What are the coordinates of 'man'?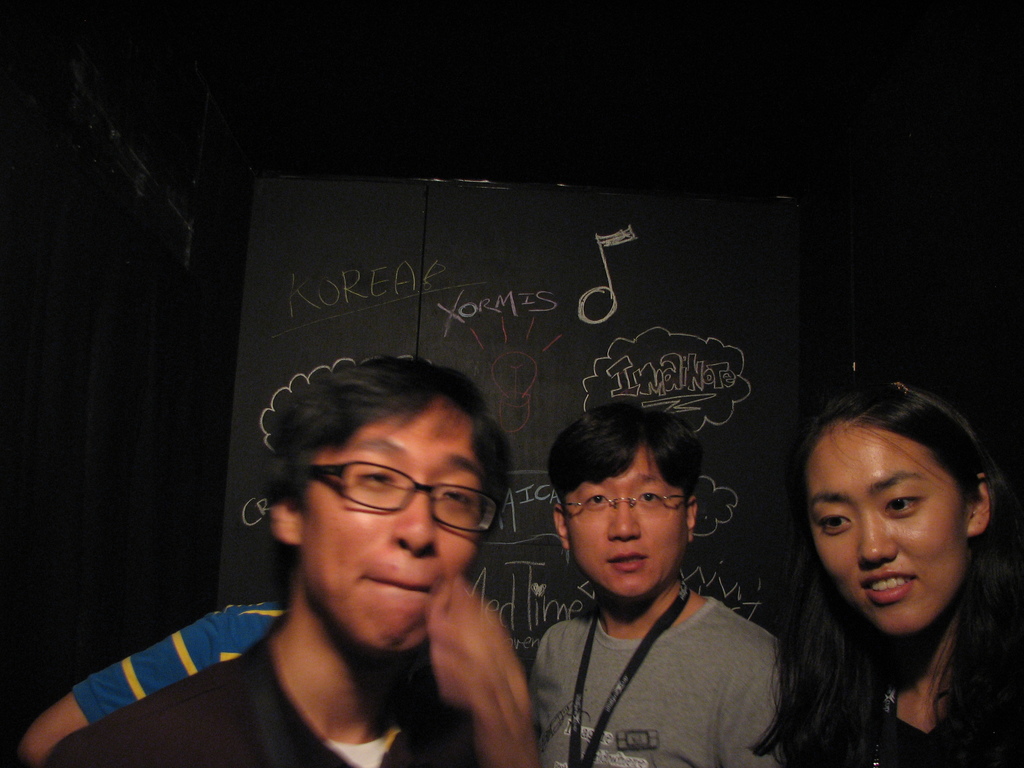
select_region(131, 390, 595, 764).
